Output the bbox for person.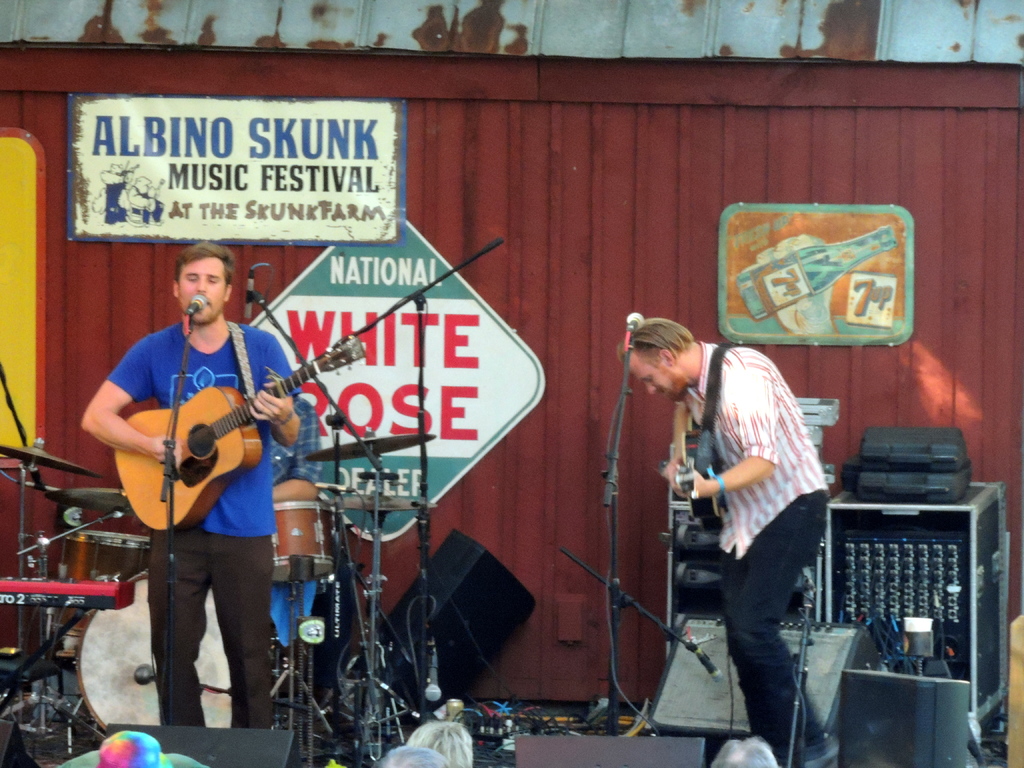
x1=375 y1=746 x2=448 y2=767.
